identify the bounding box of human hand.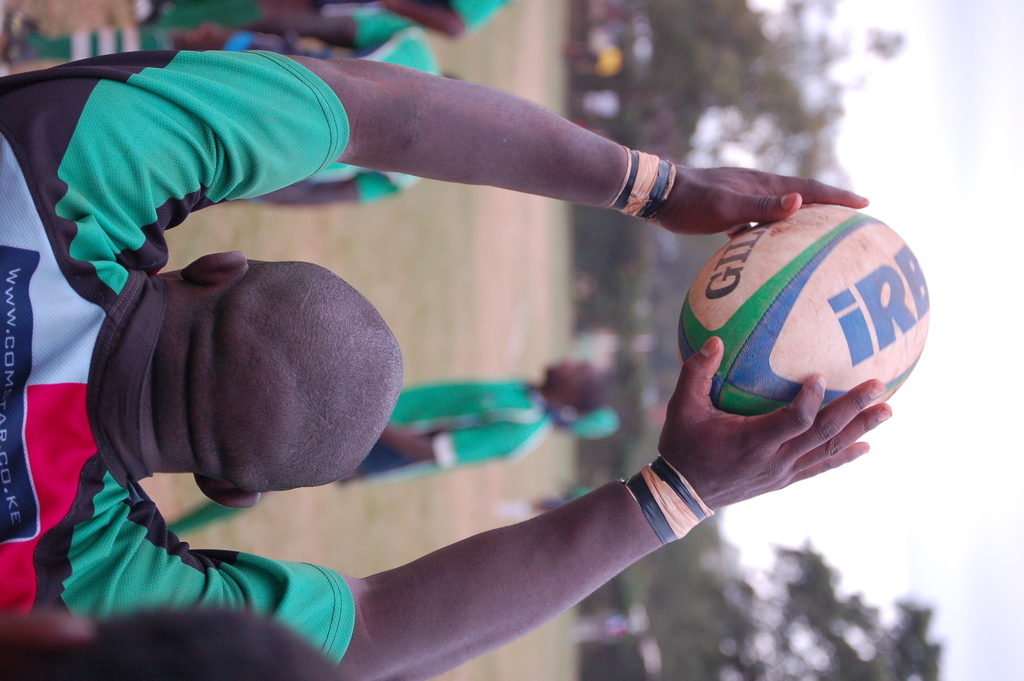
<bbox>593, 324, 928, 532</bbox>.
